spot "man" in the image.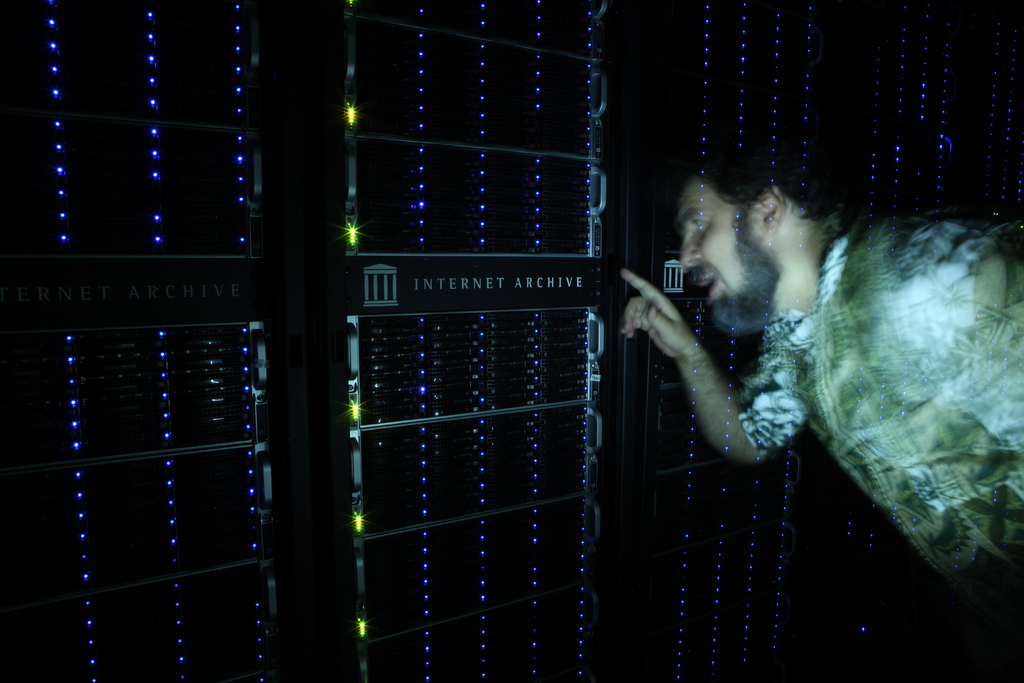
"man" found at left=609, top=131, right=1023, bottom=625.
